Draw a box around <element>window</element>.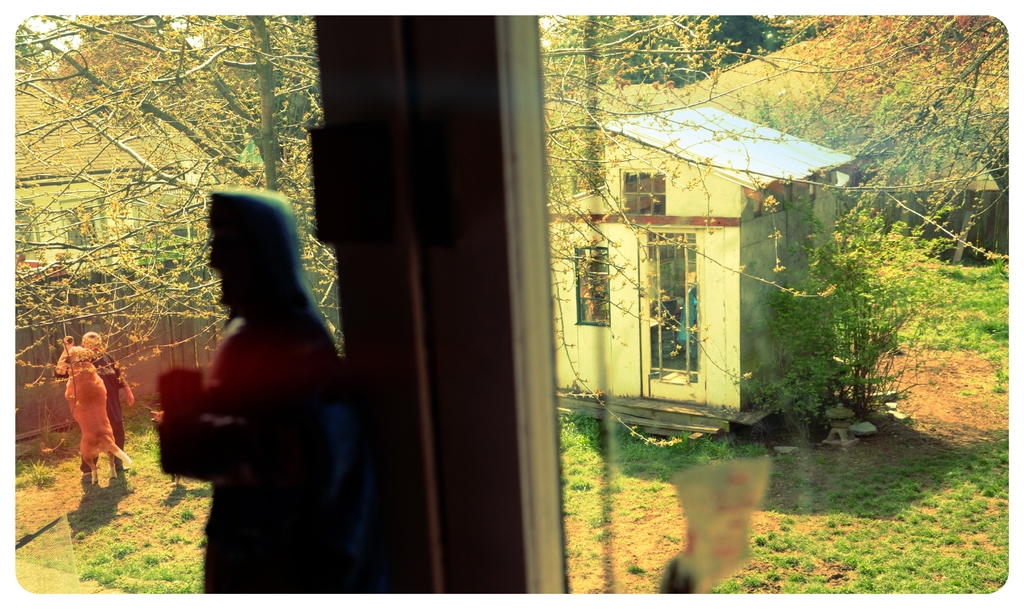
region(614, 161, 673, 226).
